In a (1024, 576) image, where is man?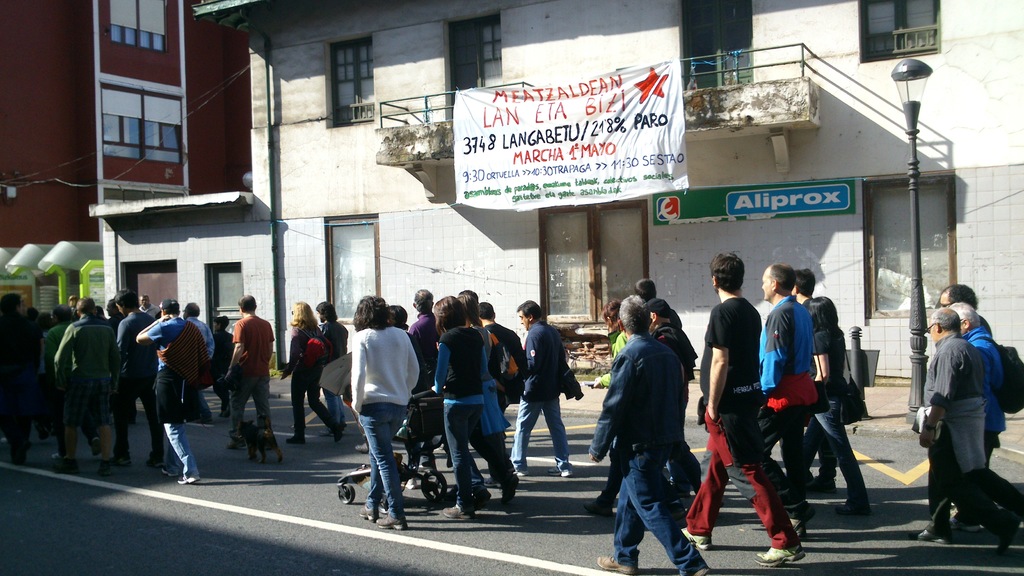
bbox(584, 292, 707, 575).
